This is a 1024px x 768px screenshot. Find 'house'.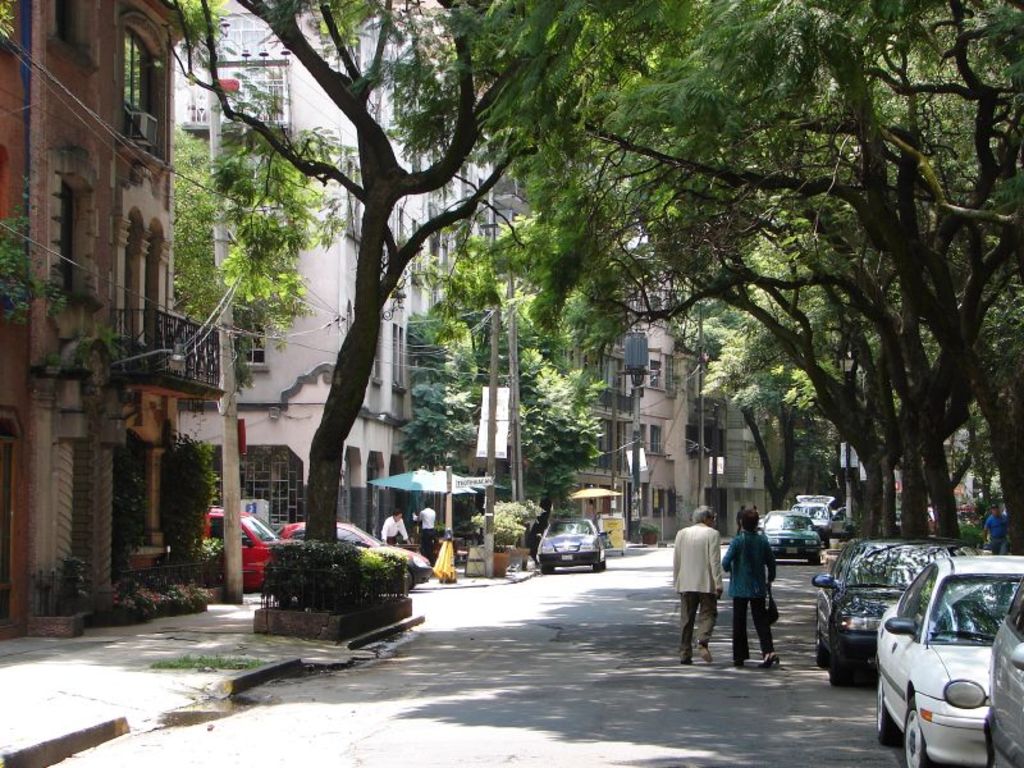
Bounding box: region(644, 136, 786, 509).
